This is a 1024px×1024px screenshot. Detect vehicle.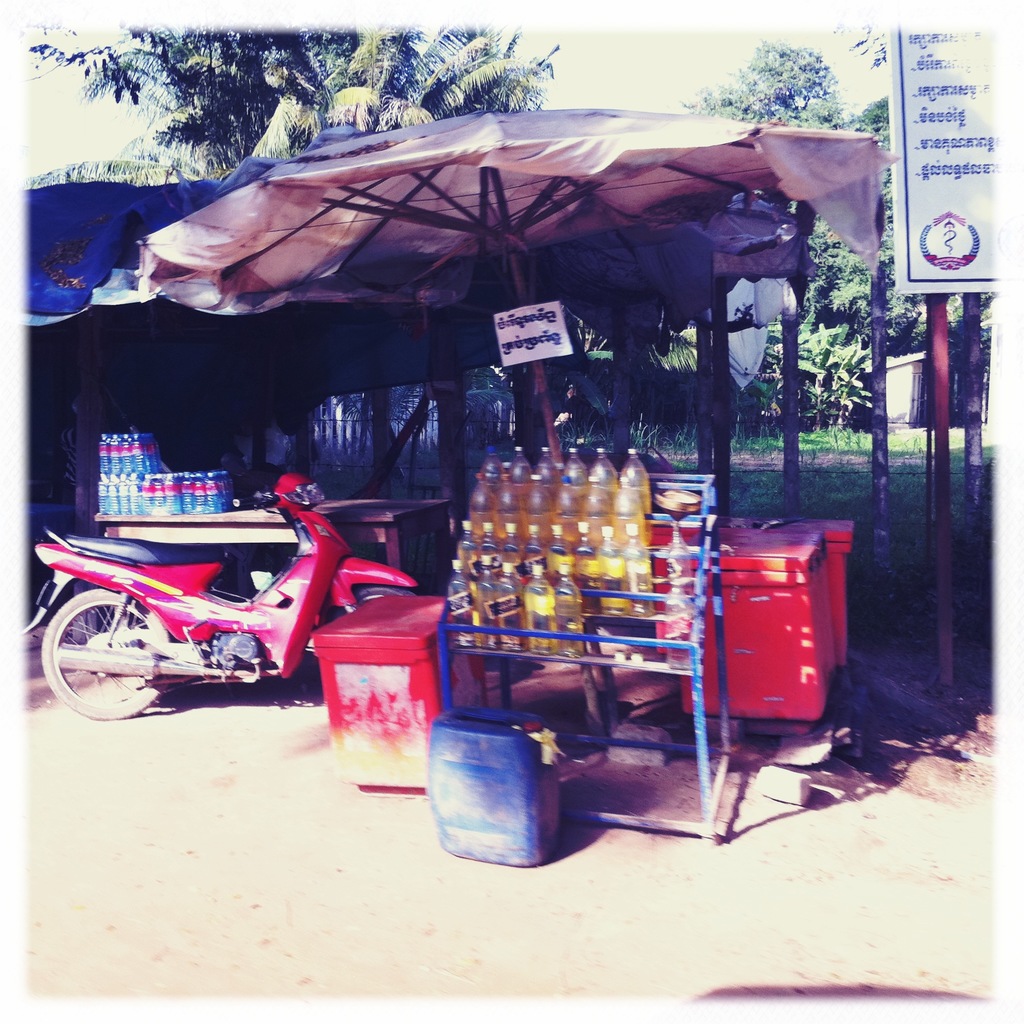
(x1=22, y1=470, x2=407, y2=729).
